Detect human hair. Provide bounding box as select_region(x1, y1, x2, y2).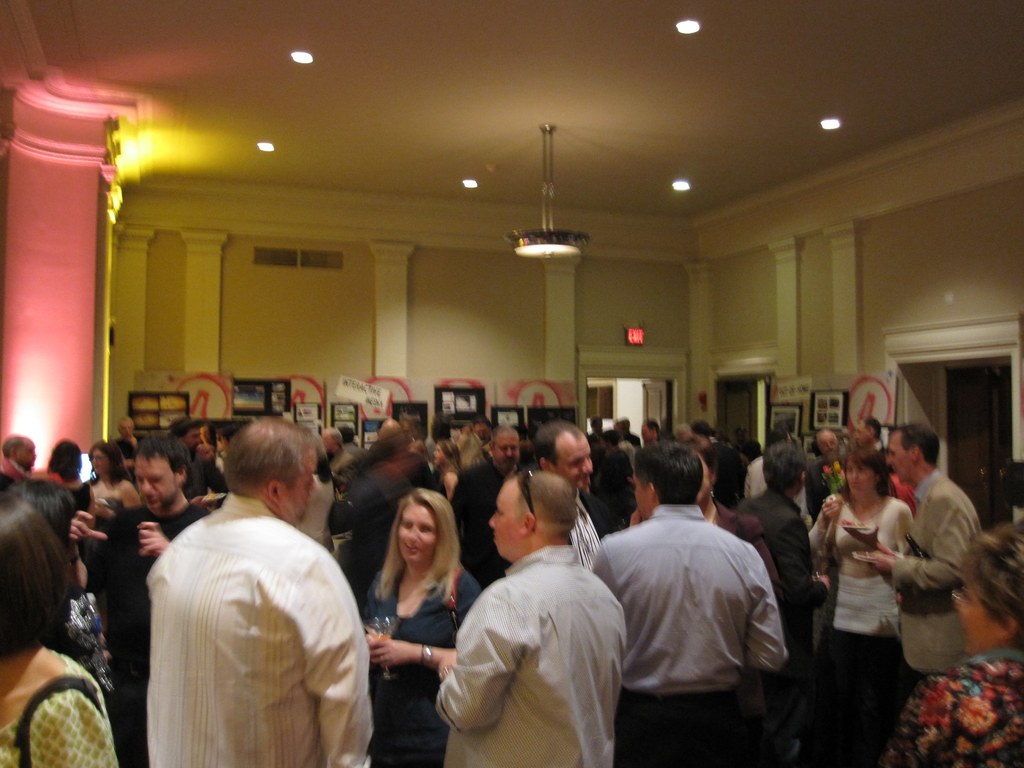
select_region(369, 496, 451, 620).
